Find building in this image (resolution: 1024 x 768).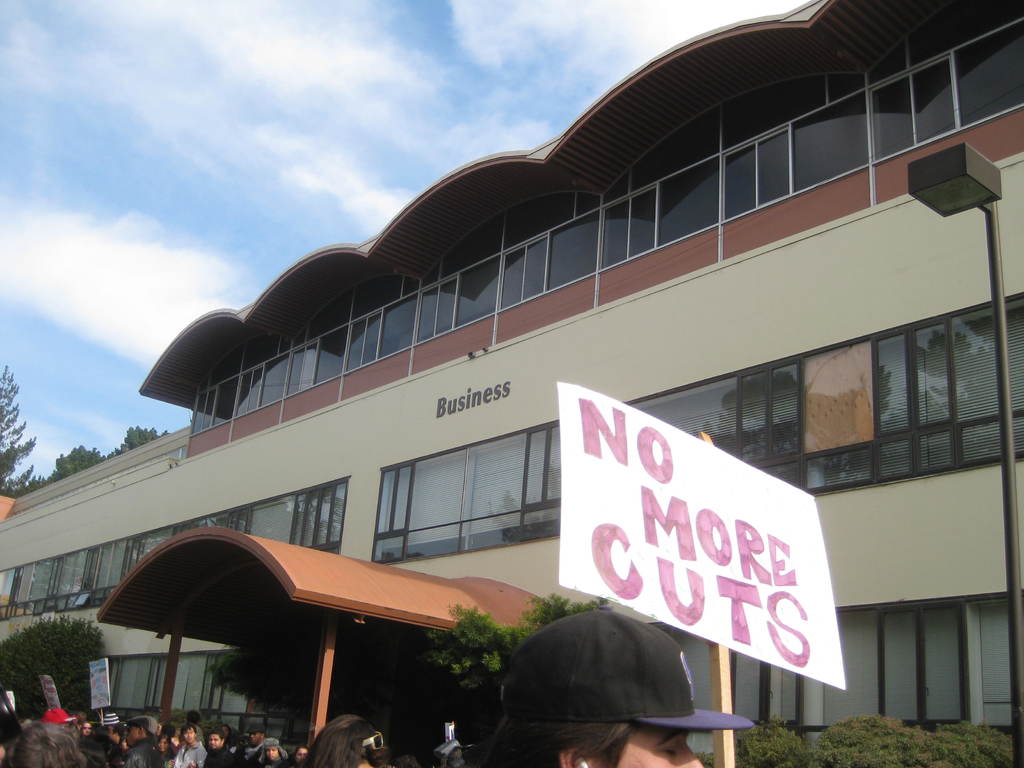
x1=0 y1=2 x2=1023 y2=764.
